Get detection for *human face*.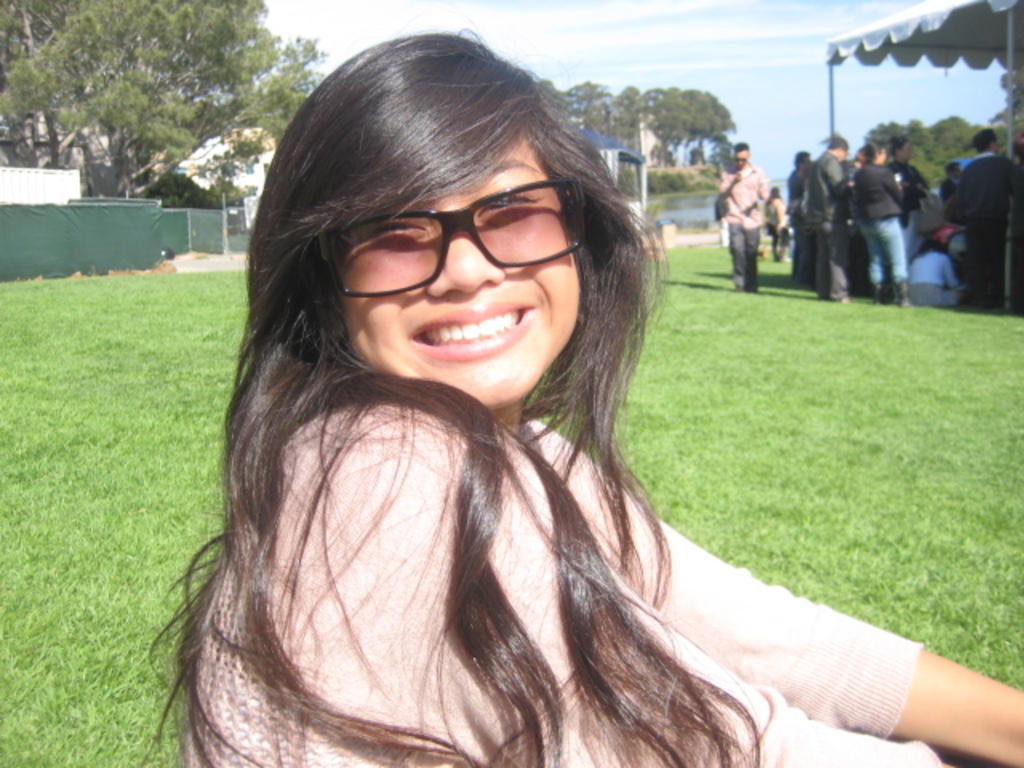
Detection: bbox(336, 136, 592, 411).
